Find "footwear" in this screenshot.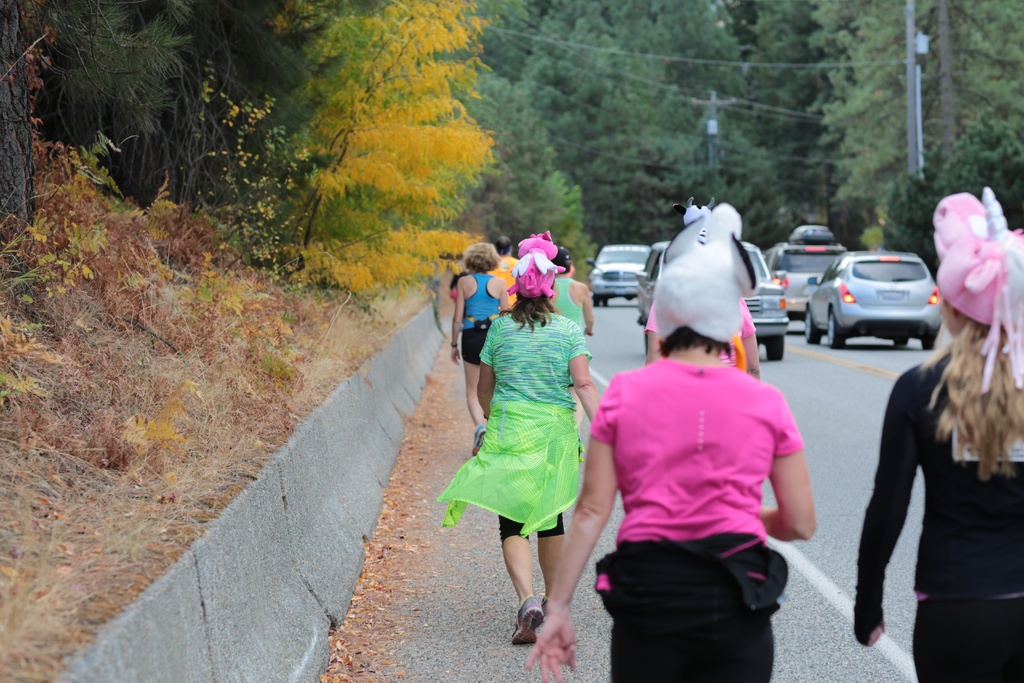
The bounding box for "footwear" is (512, 596, 543, 648).
